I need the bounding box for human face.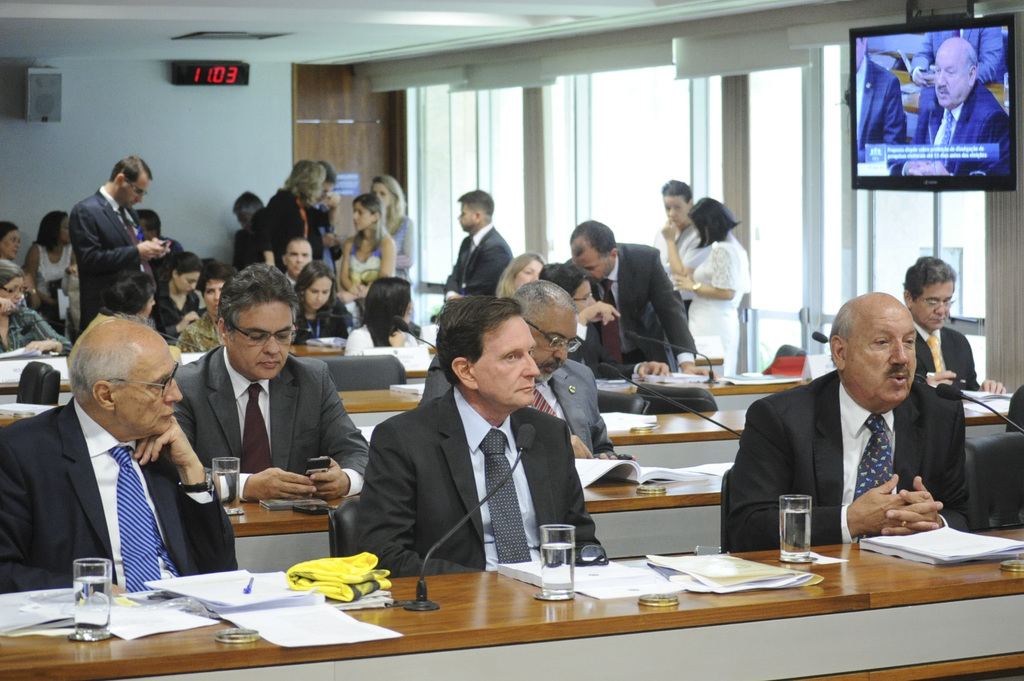
Here it is: box=[909, 279, 956, 333].
